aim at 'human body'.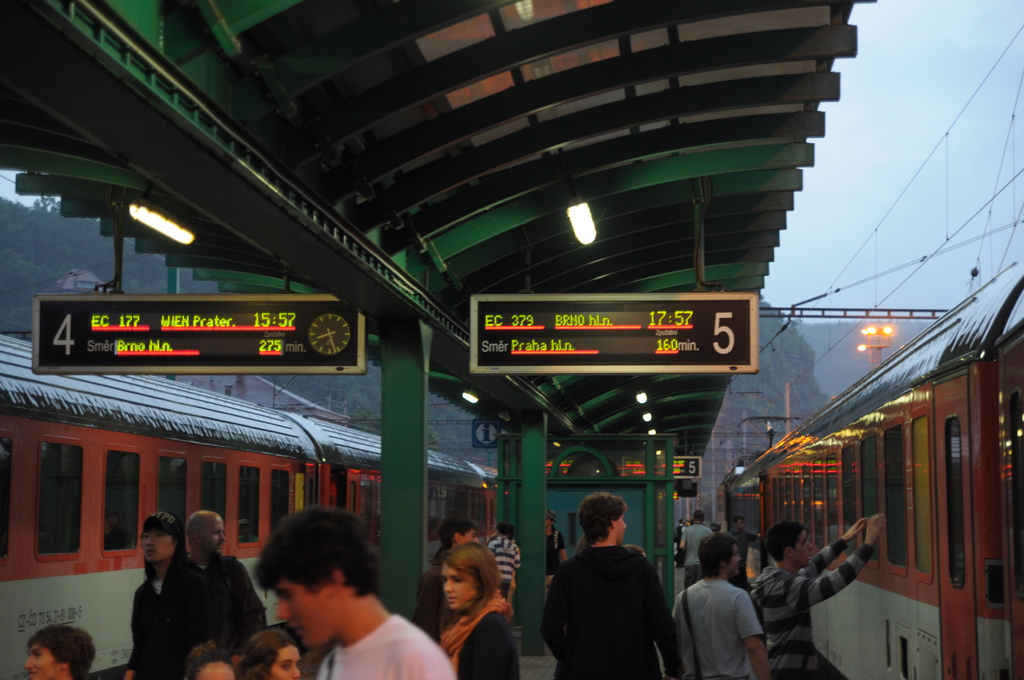
Aimed at [left=676, top=506, right=704, bottom=585].
